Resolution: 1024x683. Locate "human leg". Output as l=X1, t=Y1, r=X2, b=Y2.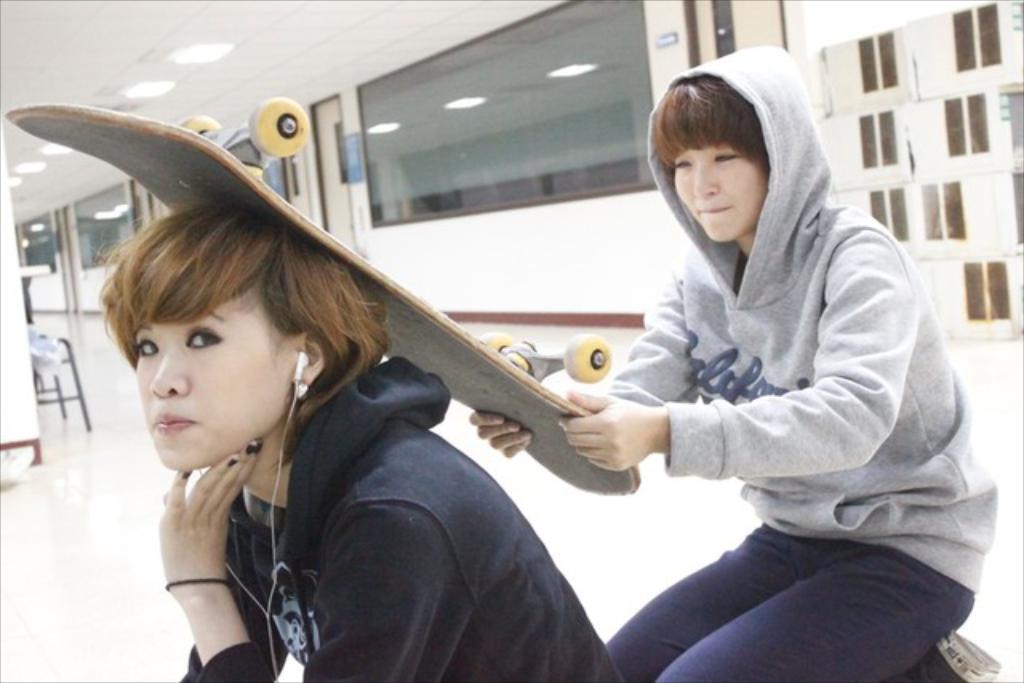
l=605, t=526, r=1005, b=678.
